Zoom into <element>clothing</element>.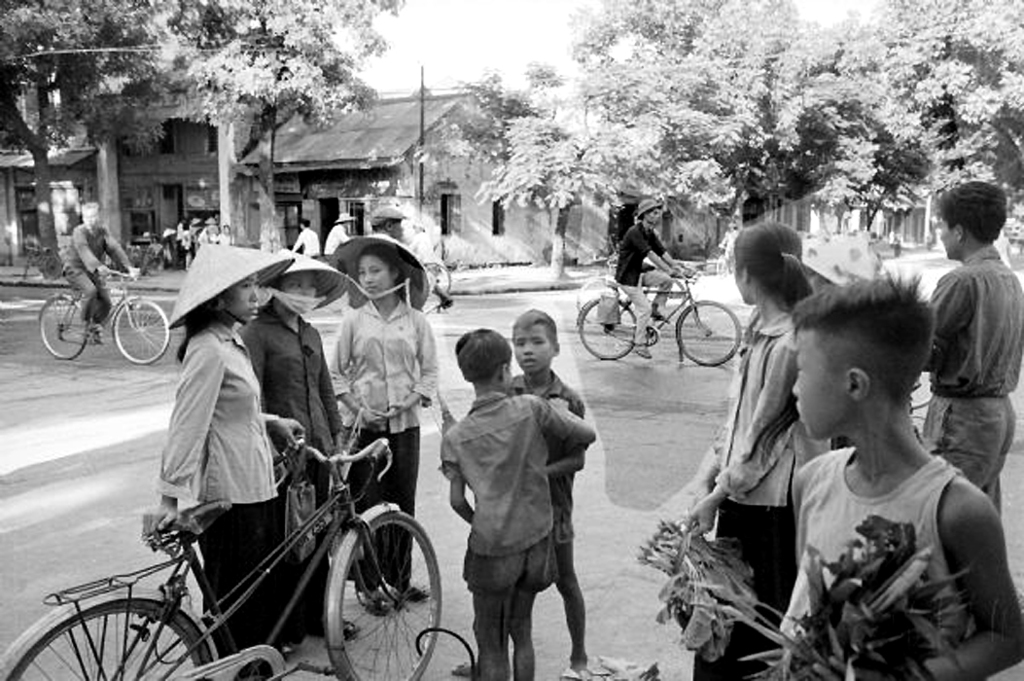
Zoom target: (243, 300, 326, 482).
